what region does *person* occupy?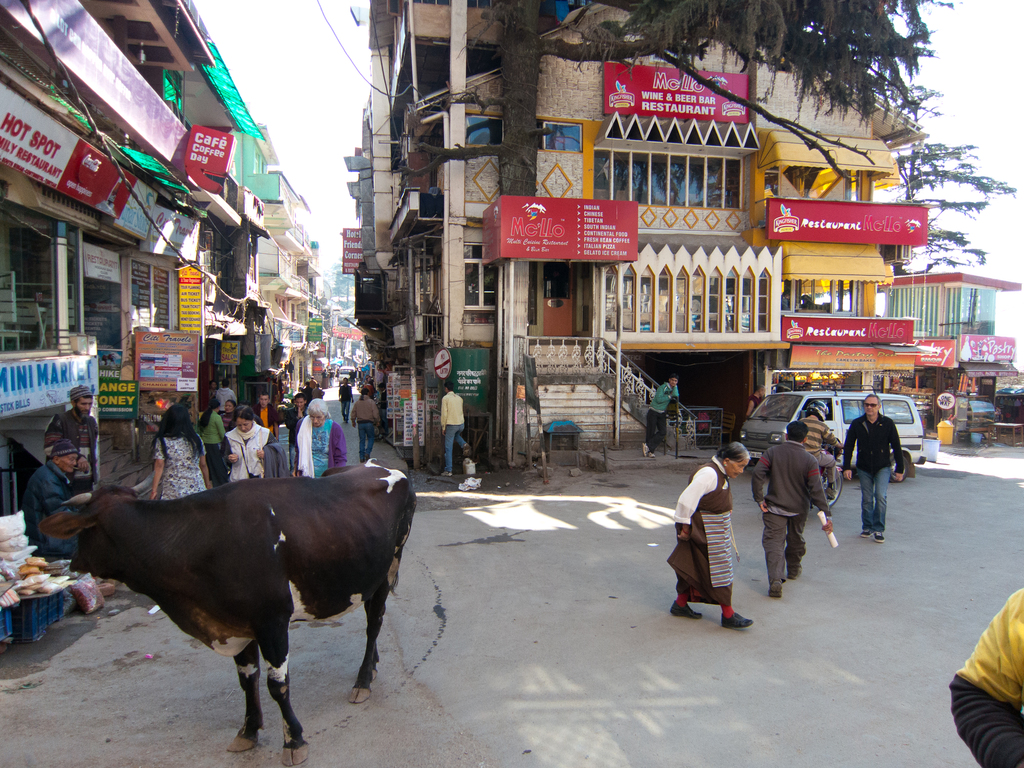
pyautogui.locateOnScreen(642, 373, 678, 459).
